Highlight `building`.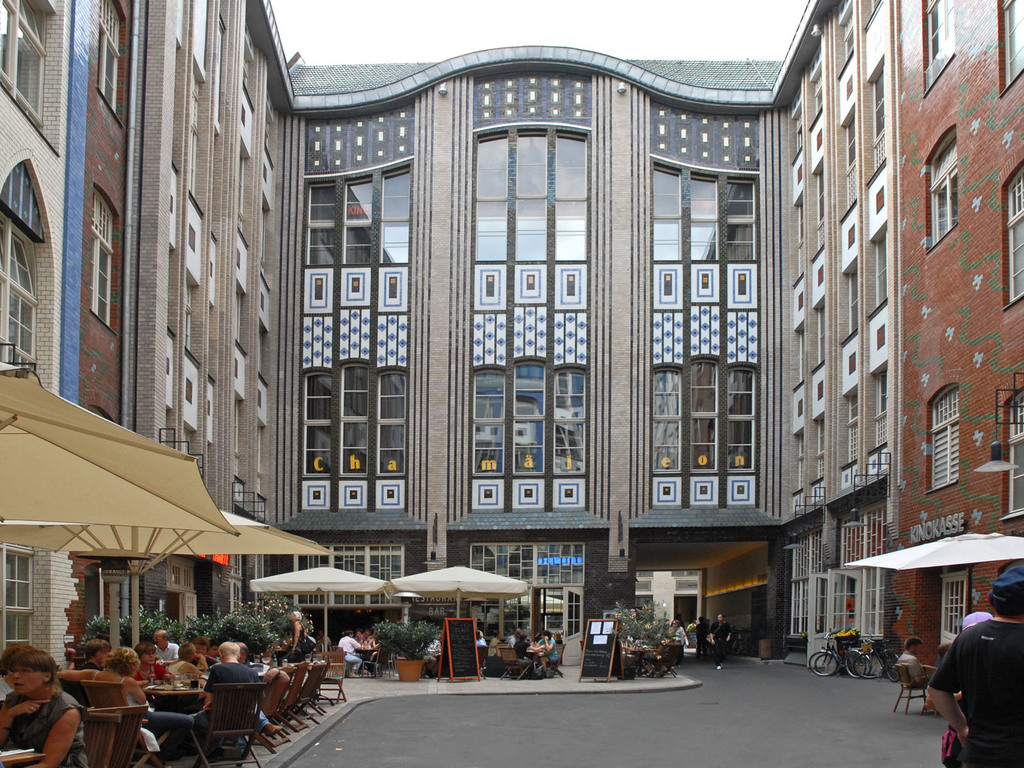
Highlighted region: [0,0,302,692].
